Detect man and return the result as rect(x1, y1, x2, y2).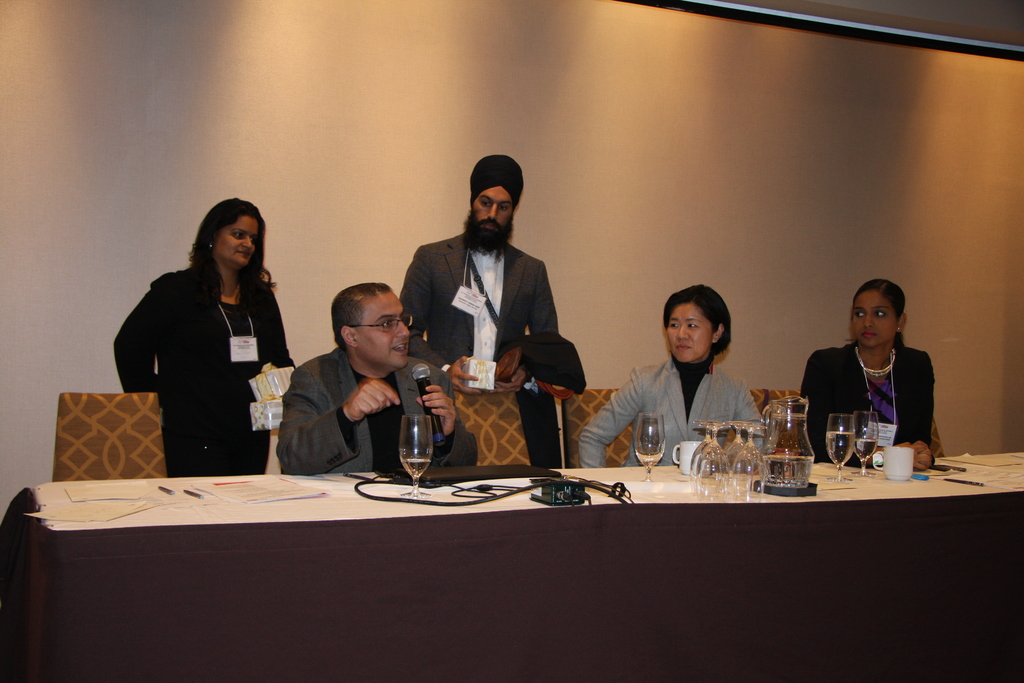
rect(268, 270, 440, 481).
